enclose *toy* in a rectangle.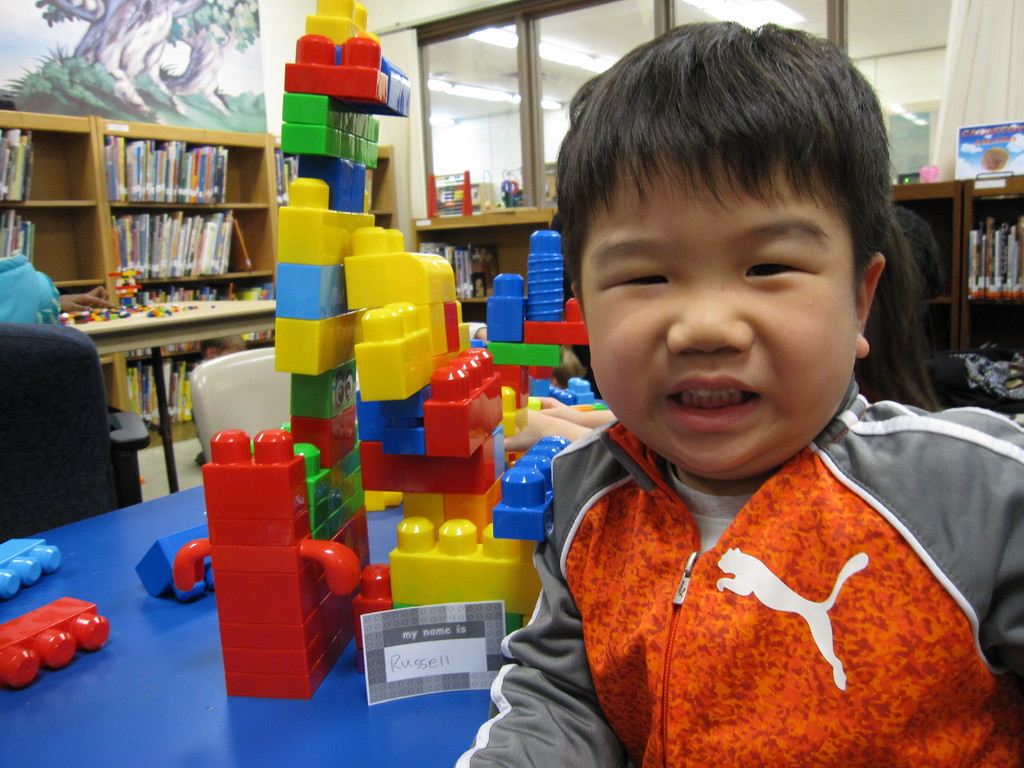
{"x1": 0, "y1": 540, "x2": 59, "y2": 600}.
